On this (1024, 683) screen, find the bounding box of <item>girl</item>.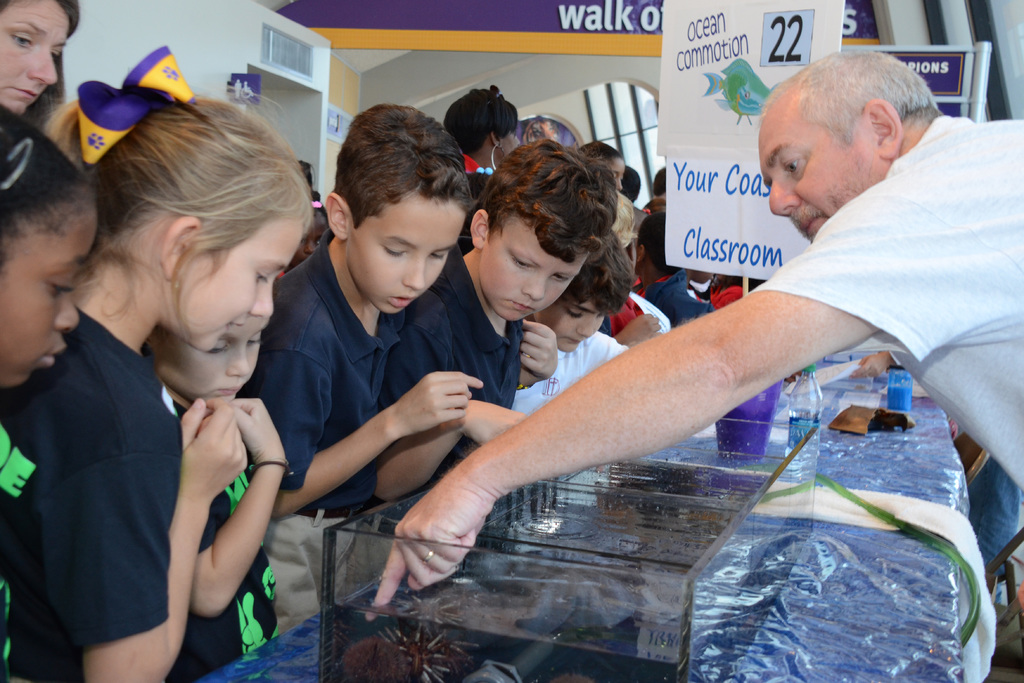
Bounding box: (0,97,93,682).
